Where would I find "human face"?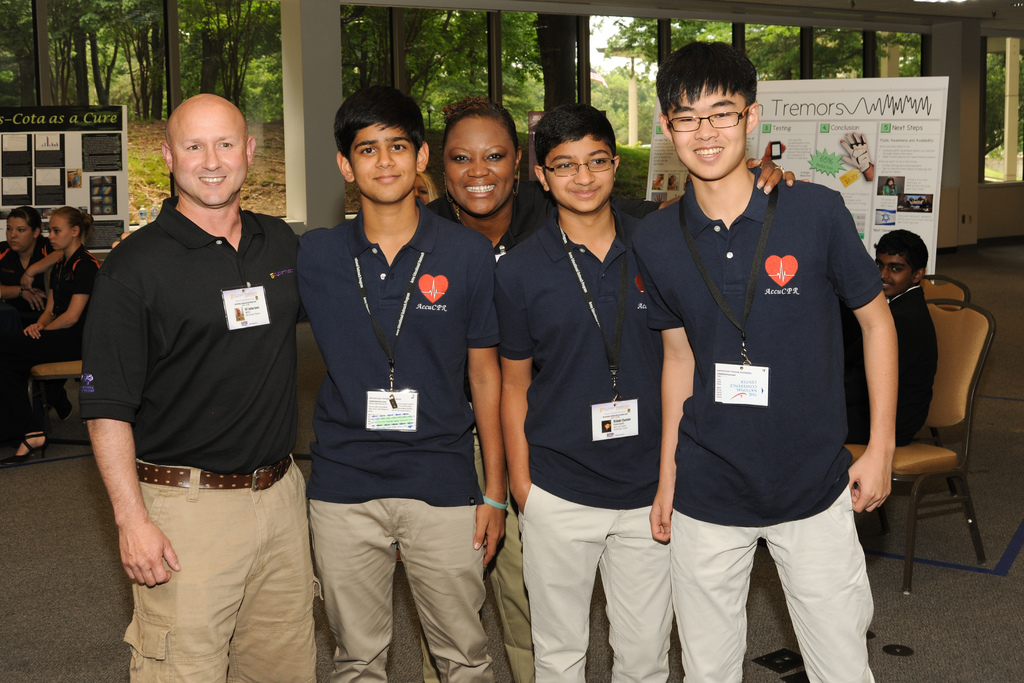
At 875/252/911/300.
